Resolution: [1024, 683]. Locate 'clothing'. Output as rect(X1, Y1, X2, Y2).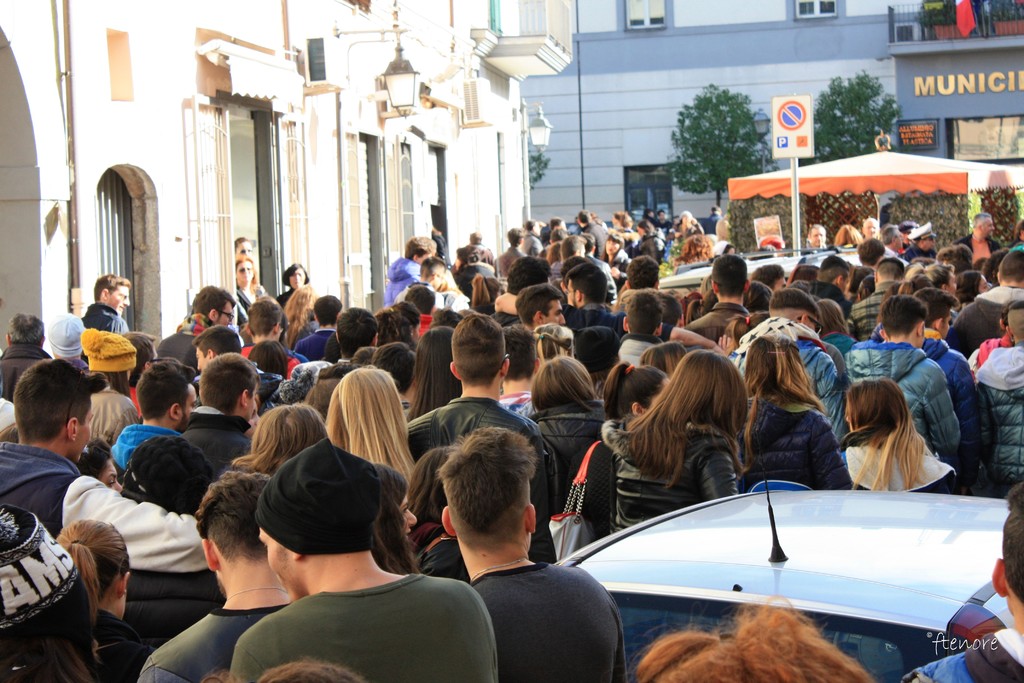
rect(0, 498, 92, 682).
